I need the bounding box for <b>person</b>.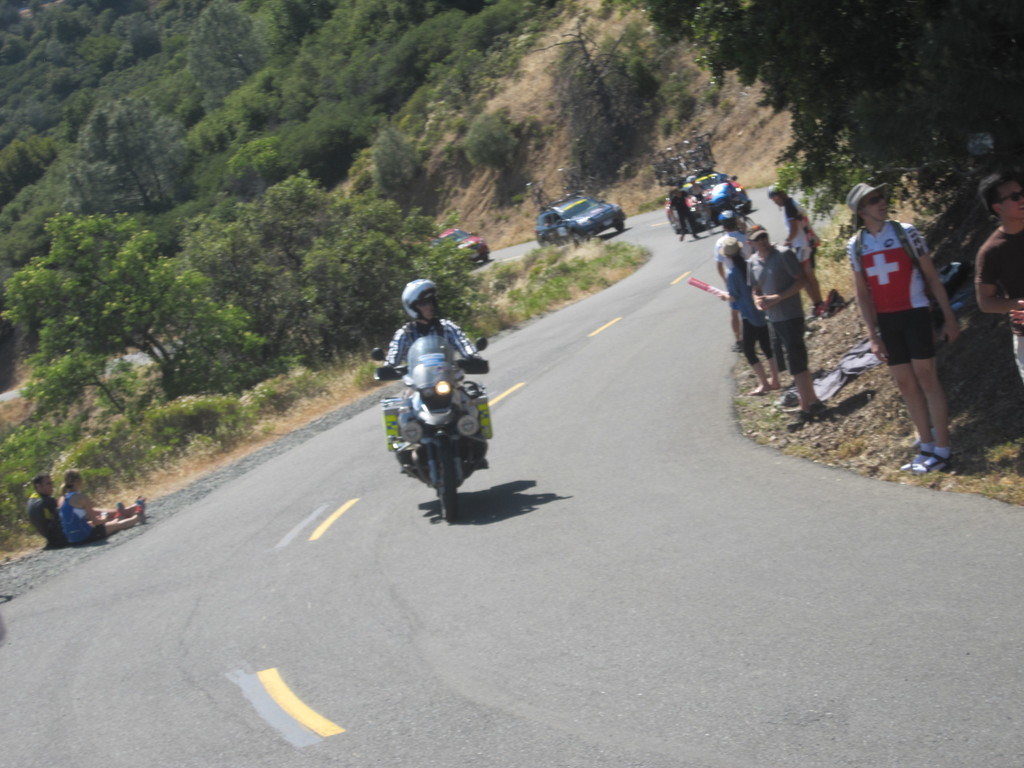
Here it is: box(719, 209, 744, 281).
